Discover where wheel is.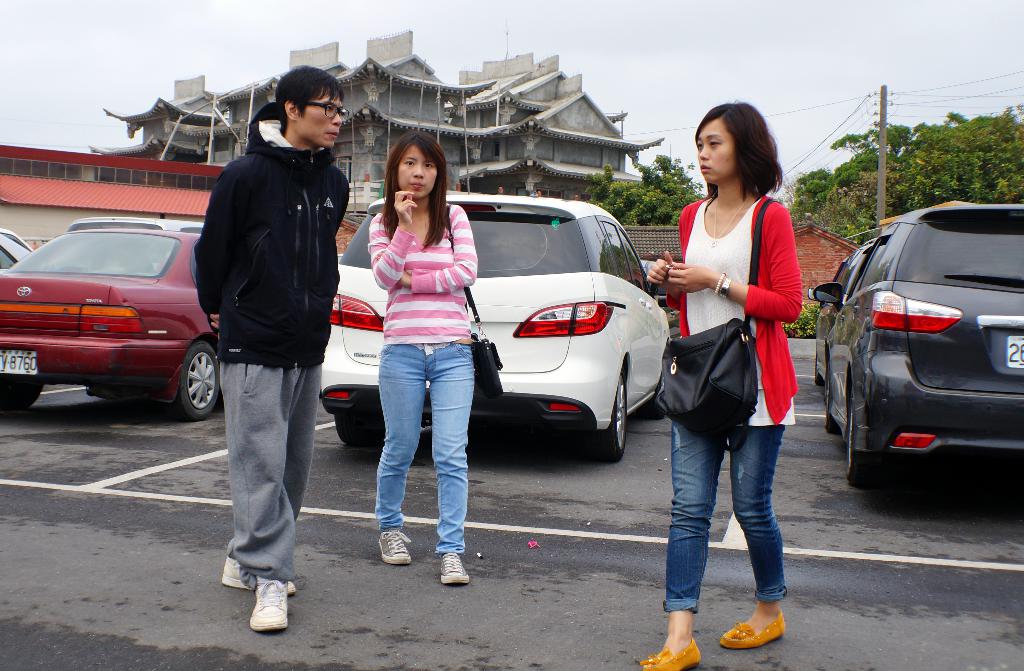
Discovered at bbox(845, 398, 881, 487).
